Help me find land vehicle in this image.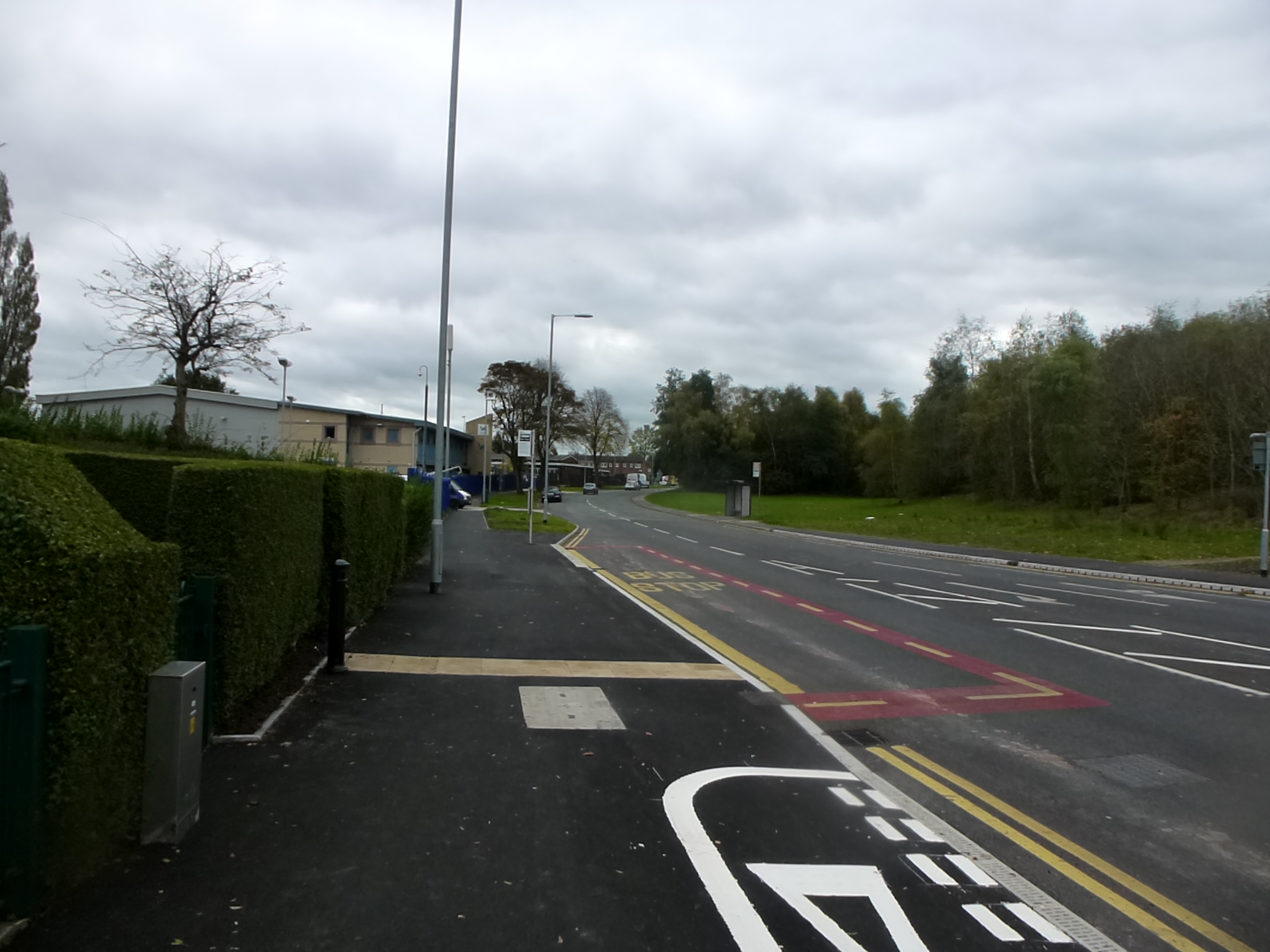
Found it: [222, 238, 232, 249].
